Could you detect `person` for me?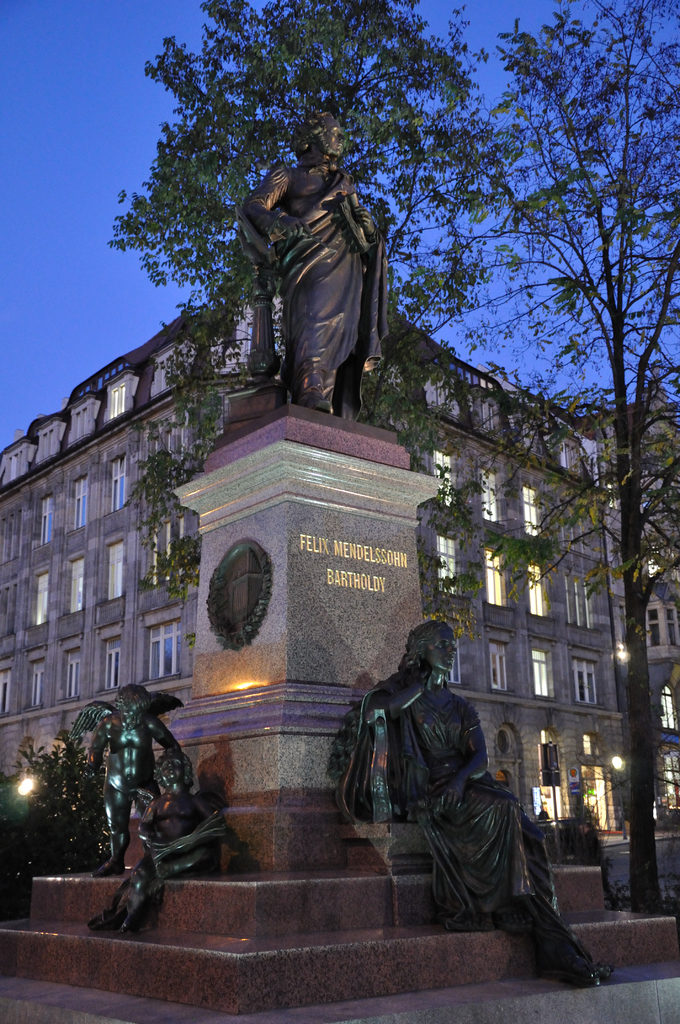
Detection result: <bbox>341, 623, 611, 991</bbox>.
